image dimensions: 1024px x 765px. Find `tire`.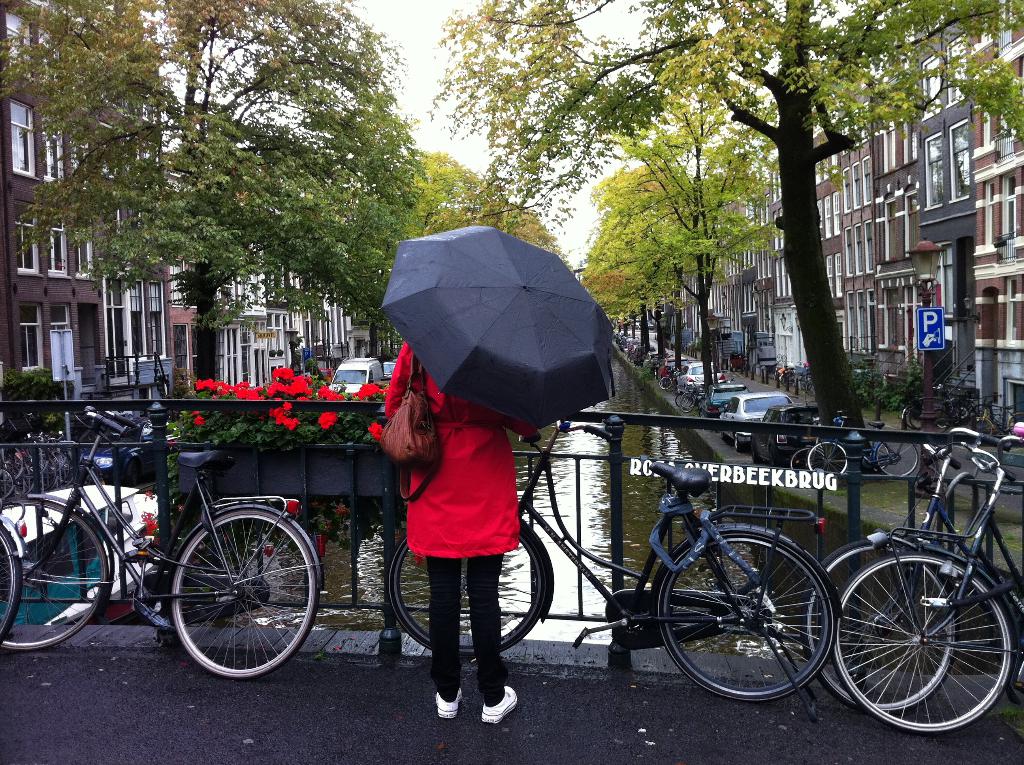
Rect(804, 538, 954, 712).
